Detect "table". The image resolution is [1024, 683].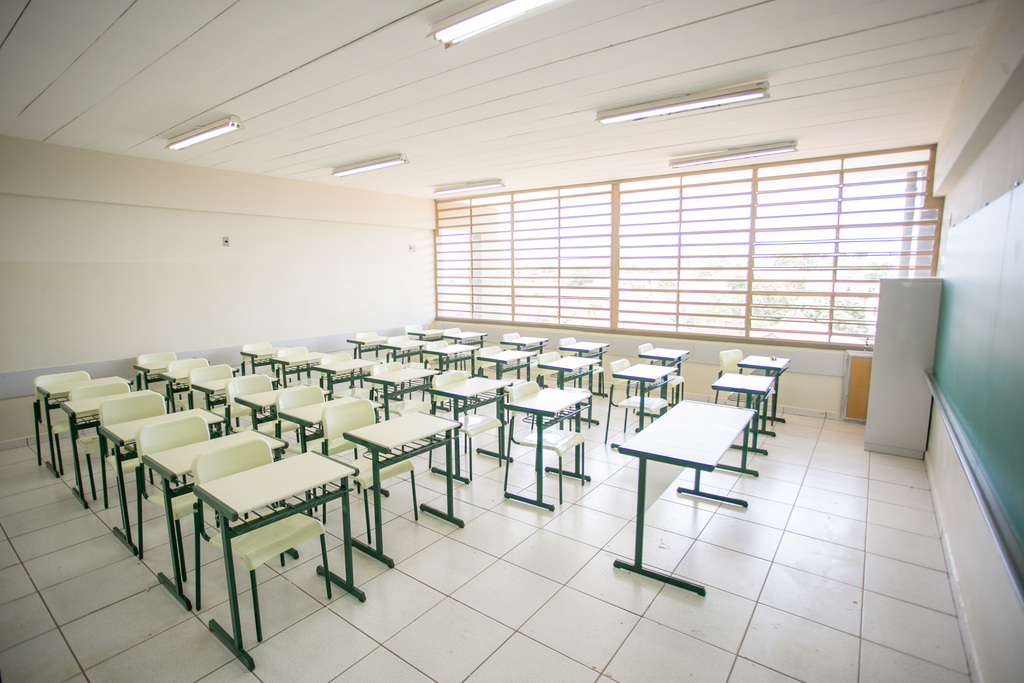
(x1=59, y1=388, x2=168, y2=509).
